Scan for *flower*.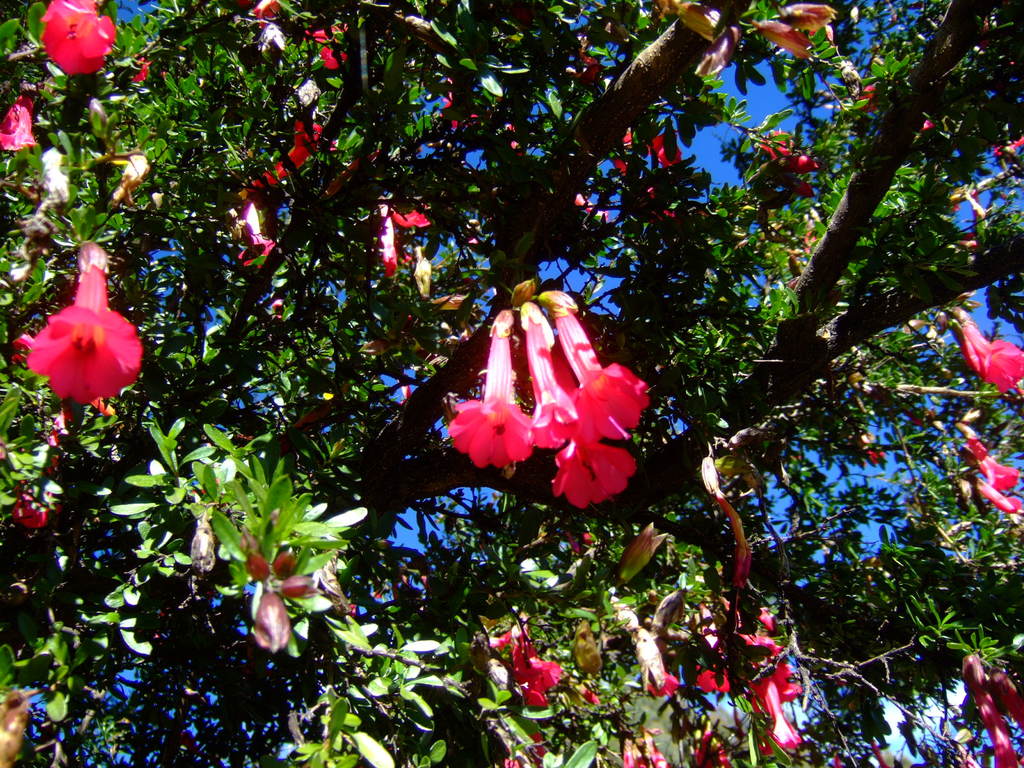
Scan result: bbox=[760, 678, 800, 754].
